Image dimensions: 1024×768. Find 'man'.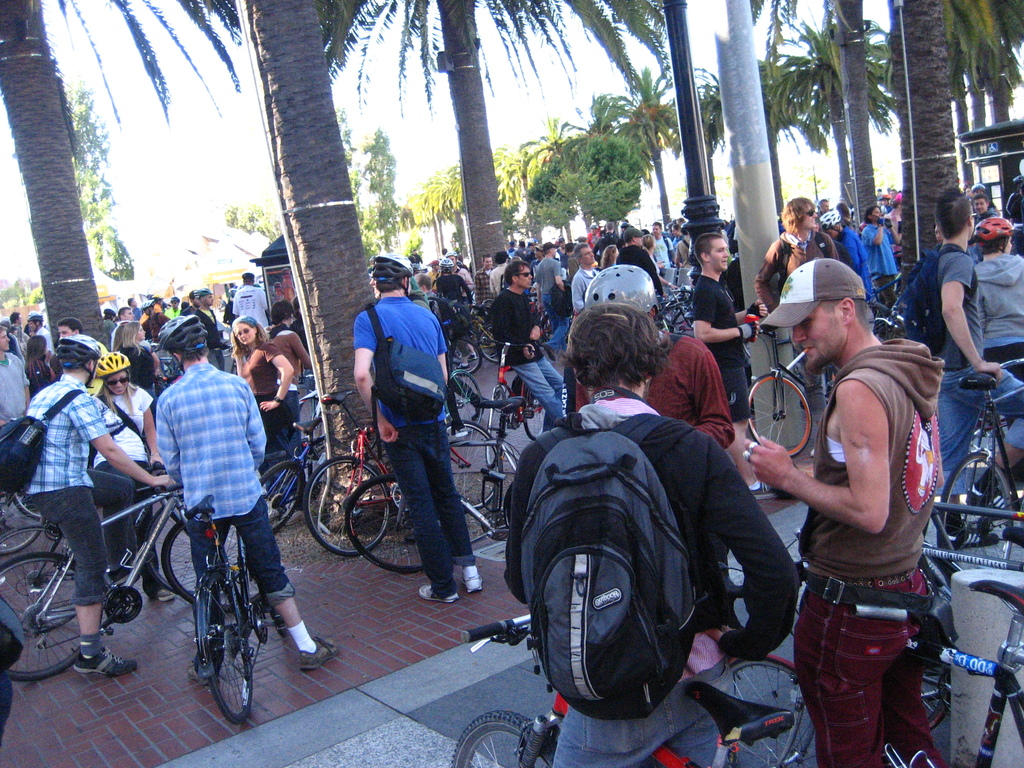
{"left": 742, "top": 258, "right": 950, "bottom": 767}.
